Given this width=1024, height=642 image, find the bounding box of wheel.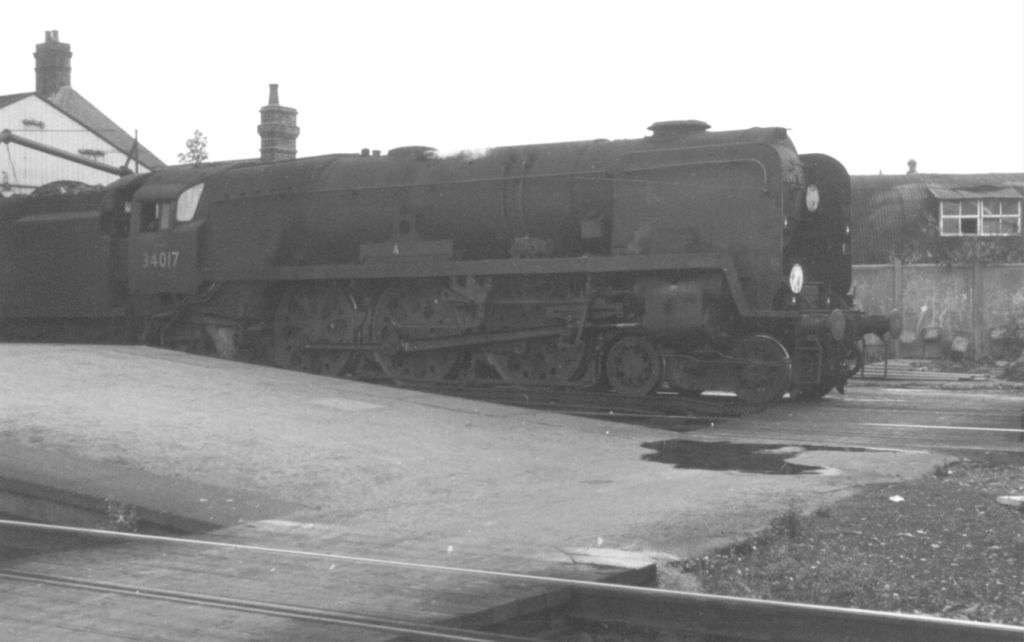
BBox(607, 338, 662, 404).
